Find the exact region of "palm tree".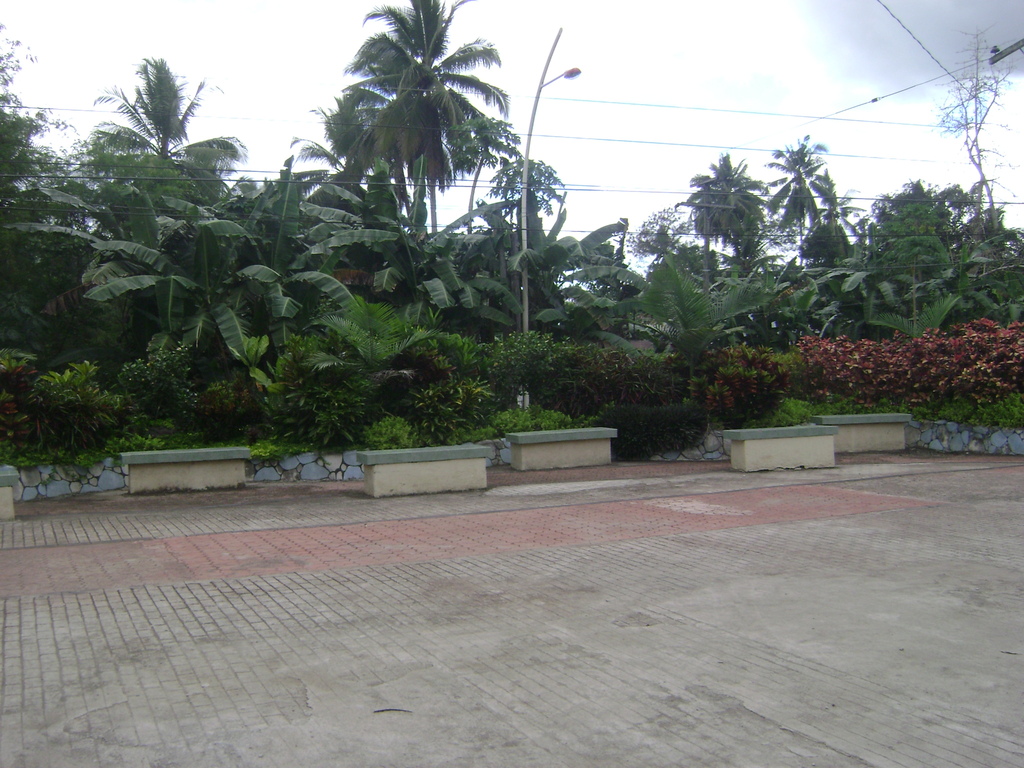
Exact region: BBox(95, 53, 224, 224).
